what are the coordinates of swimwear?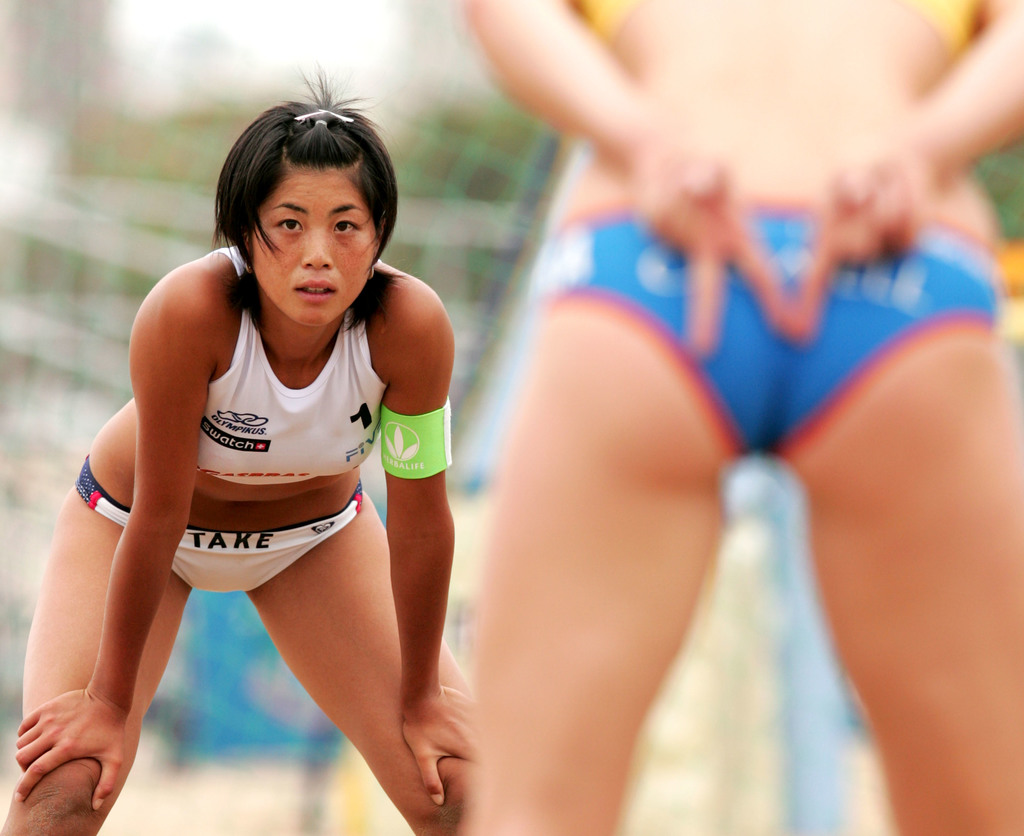
bbox=(527, 197, 1009, 469).
